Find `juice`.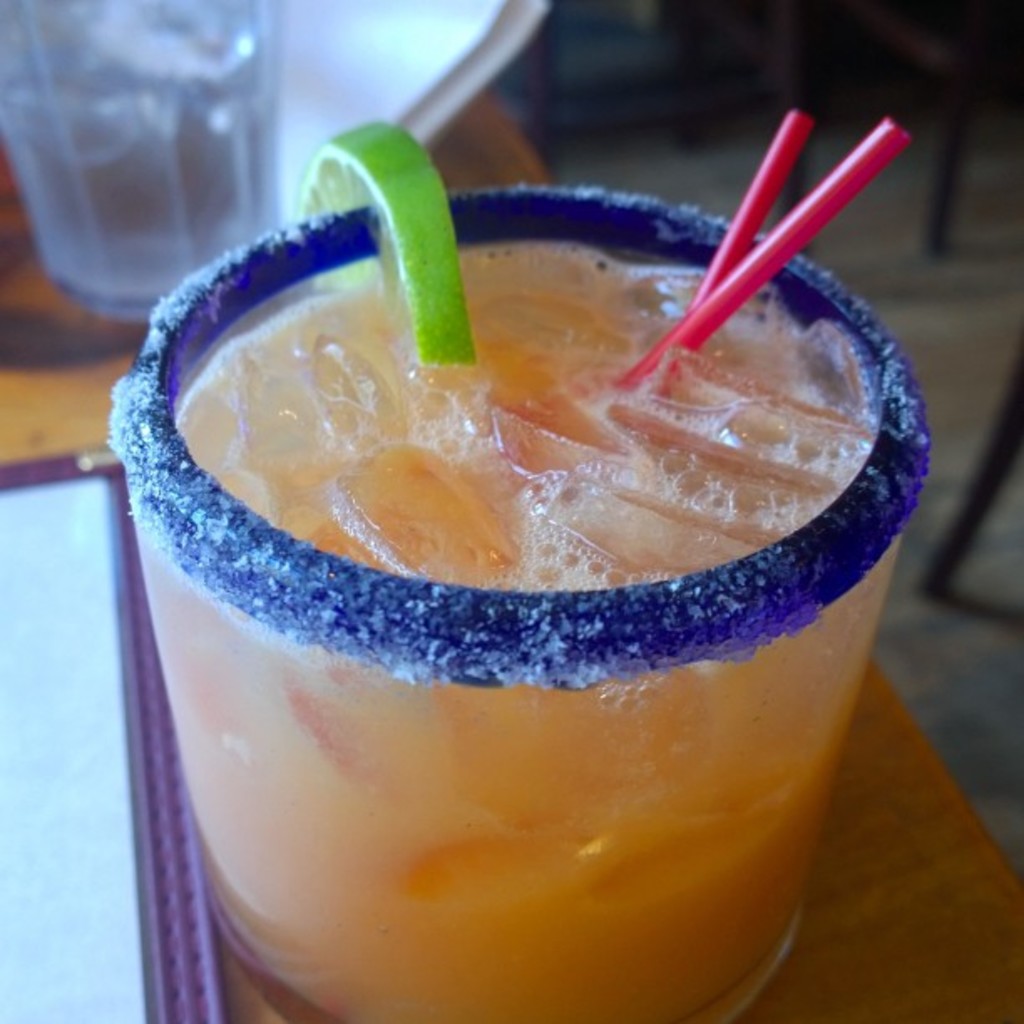
pyautogui.locateOnScreen(136, 239, 902, 1022).
